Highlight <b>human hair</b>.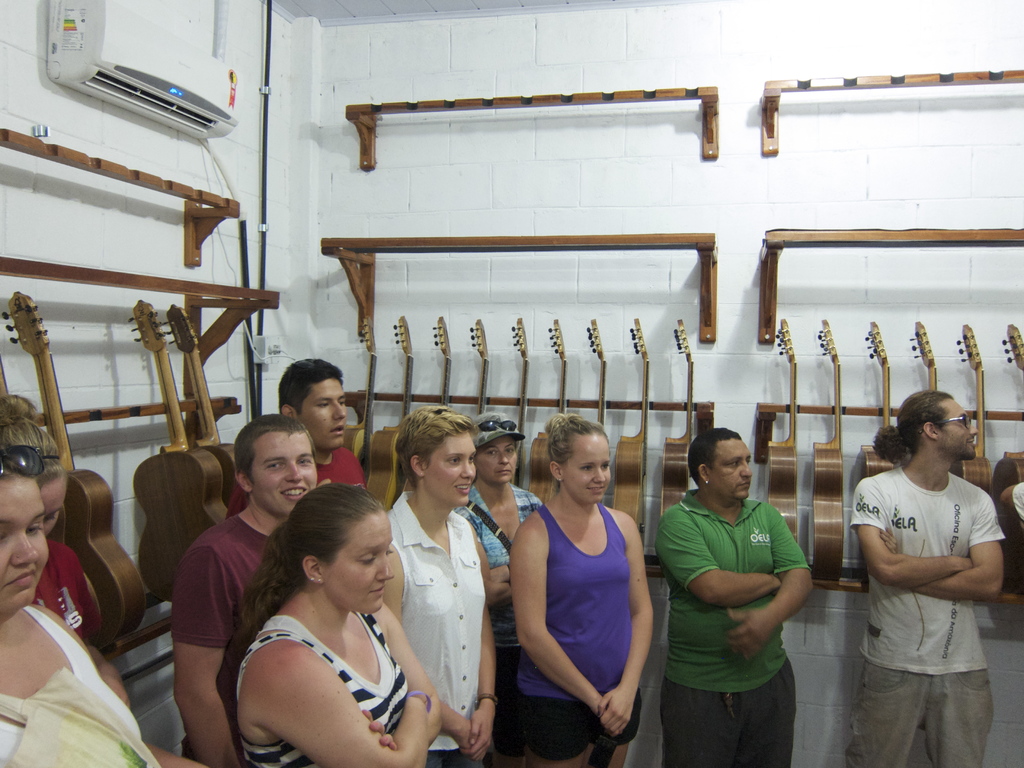
Highlighted region: [0, 397, 65, 483].
